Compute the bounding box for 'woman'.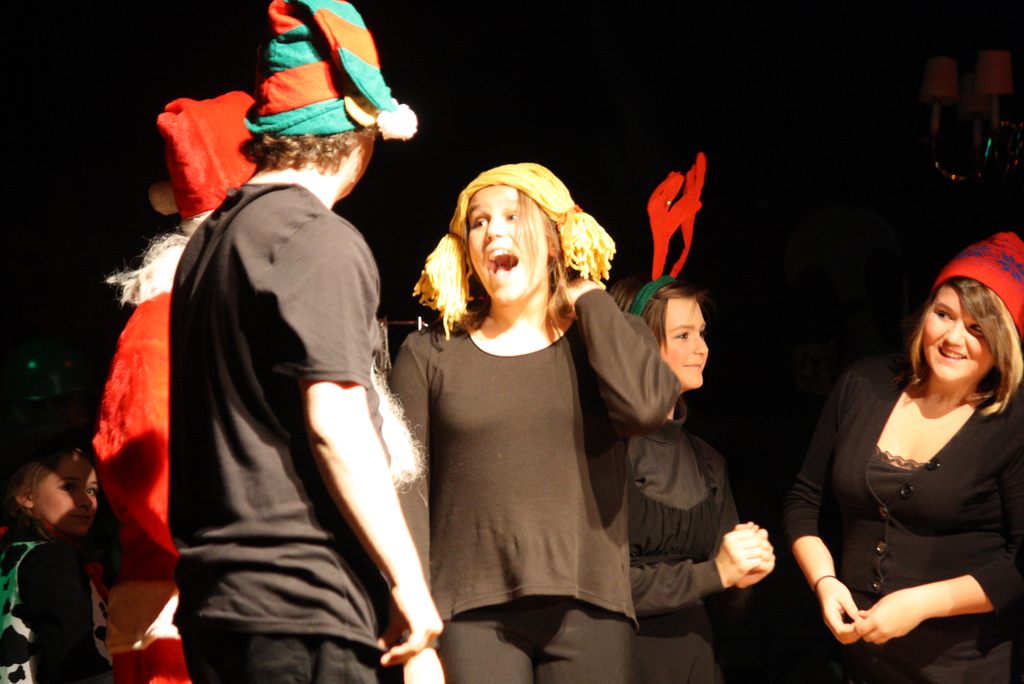
Rect(604, 152, 781, 683).
